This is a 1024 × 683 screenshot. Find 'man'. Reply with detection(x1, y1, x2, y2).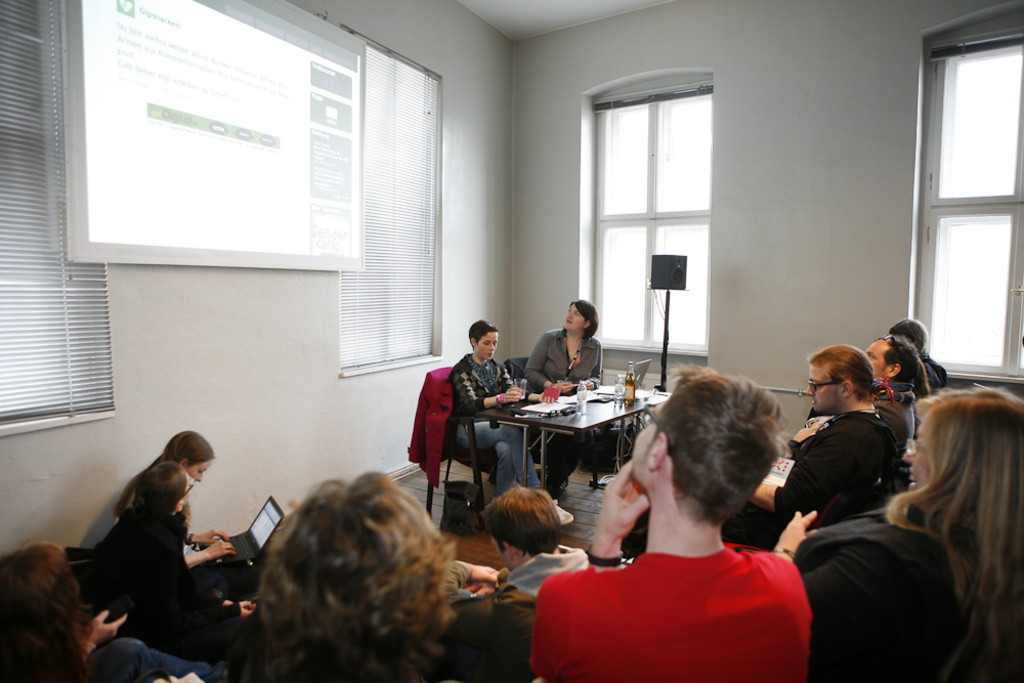
detection(526, 360, 813, 682).
